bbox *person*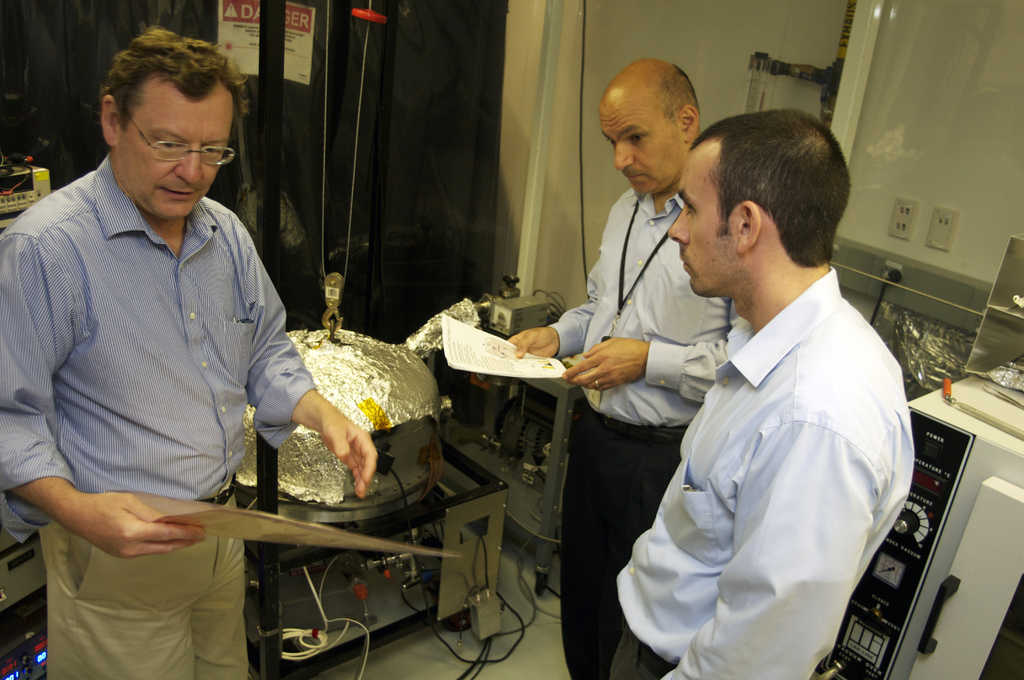
x1=610, y1=105, x2=916, y2=679
